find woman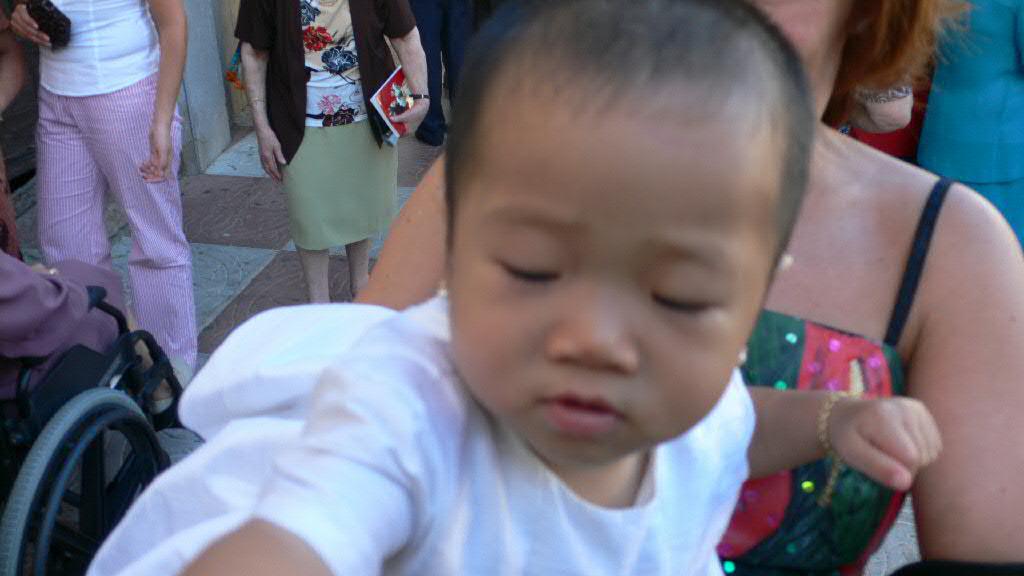
left=348, top=0, right=1023, bottom=575
